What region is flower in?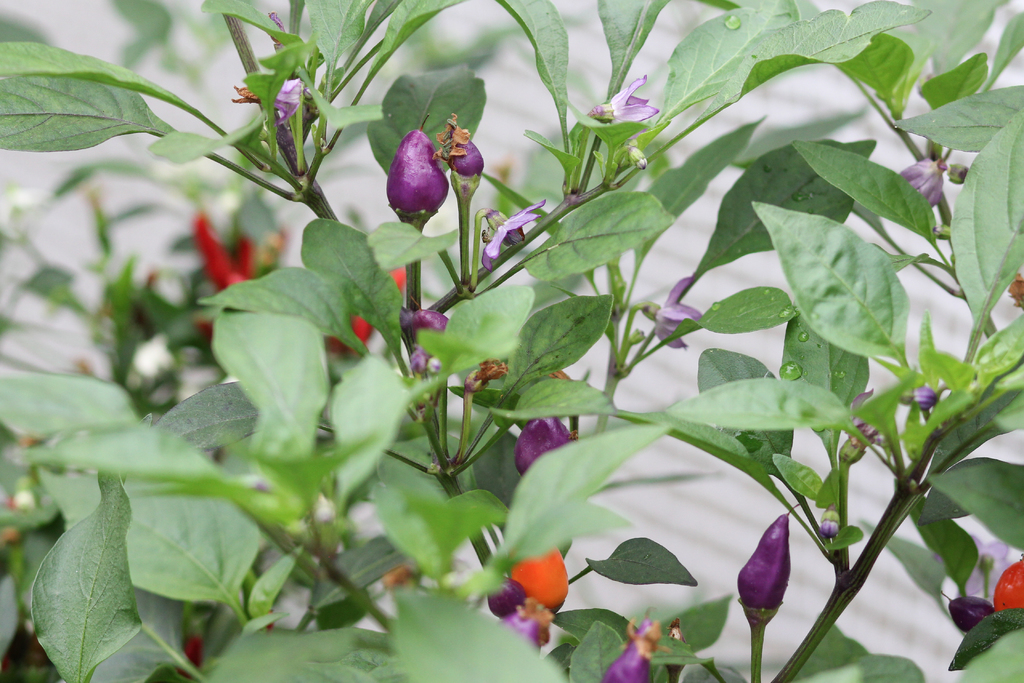
[left=850, top=391, right=884, bottom=448].
